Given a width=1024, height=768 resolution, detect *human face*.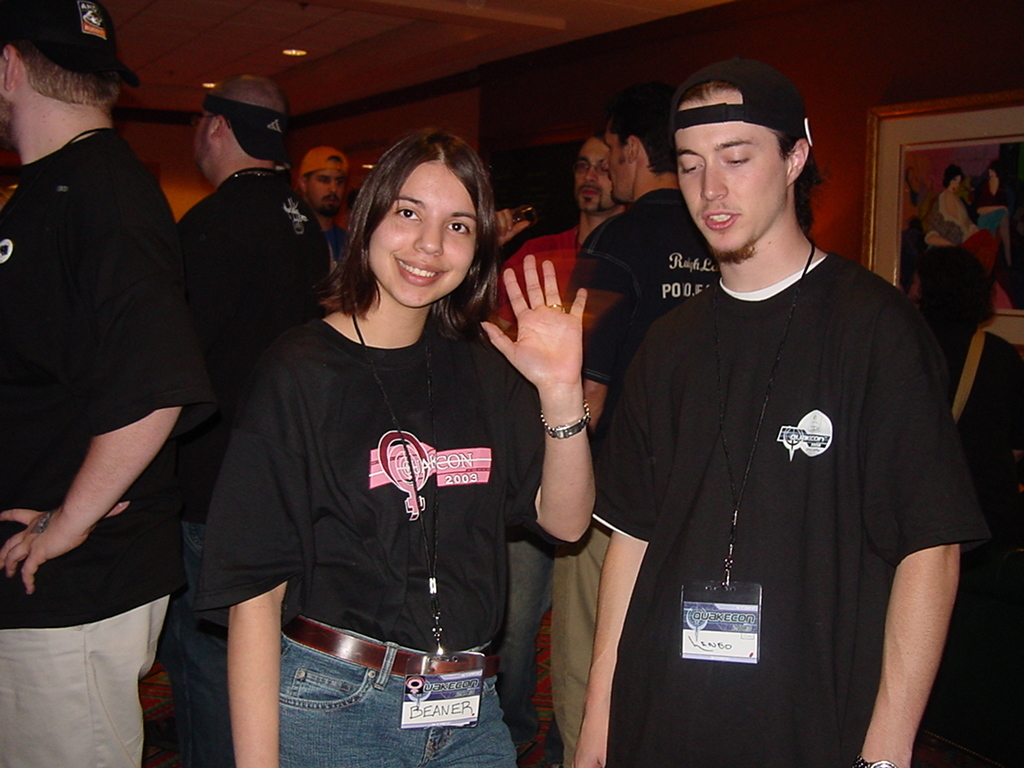
crop(573, 136, 620, 212).
